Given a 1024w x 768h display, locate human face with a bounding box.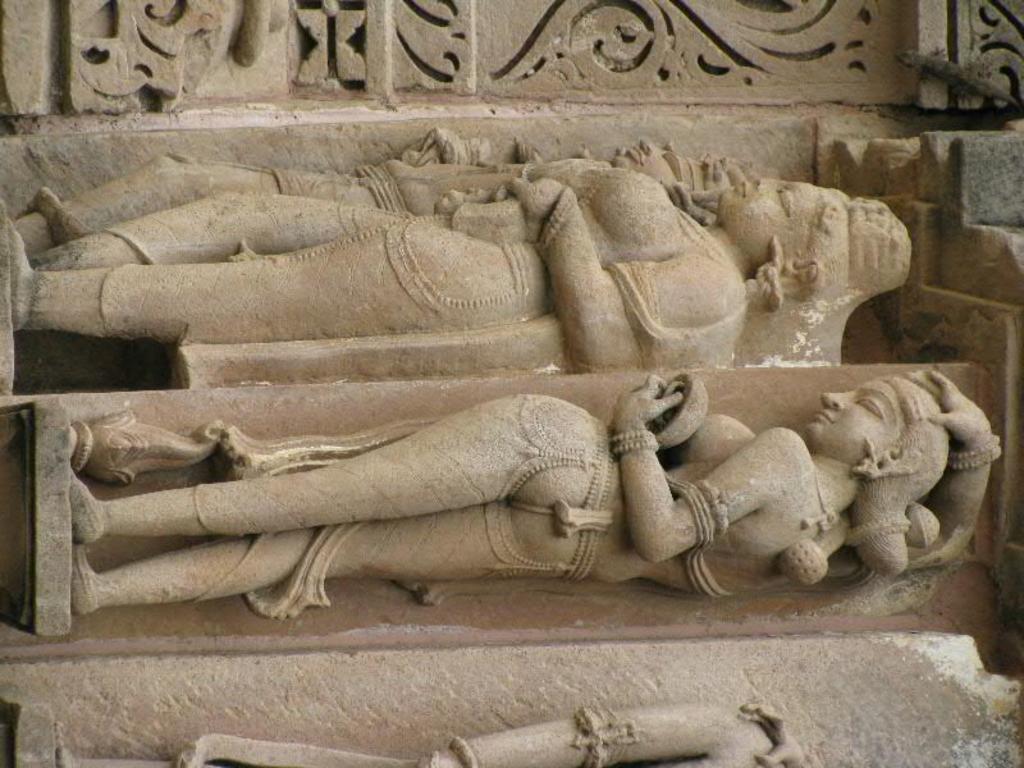
Located: crop(712, 175, 818, 262).
